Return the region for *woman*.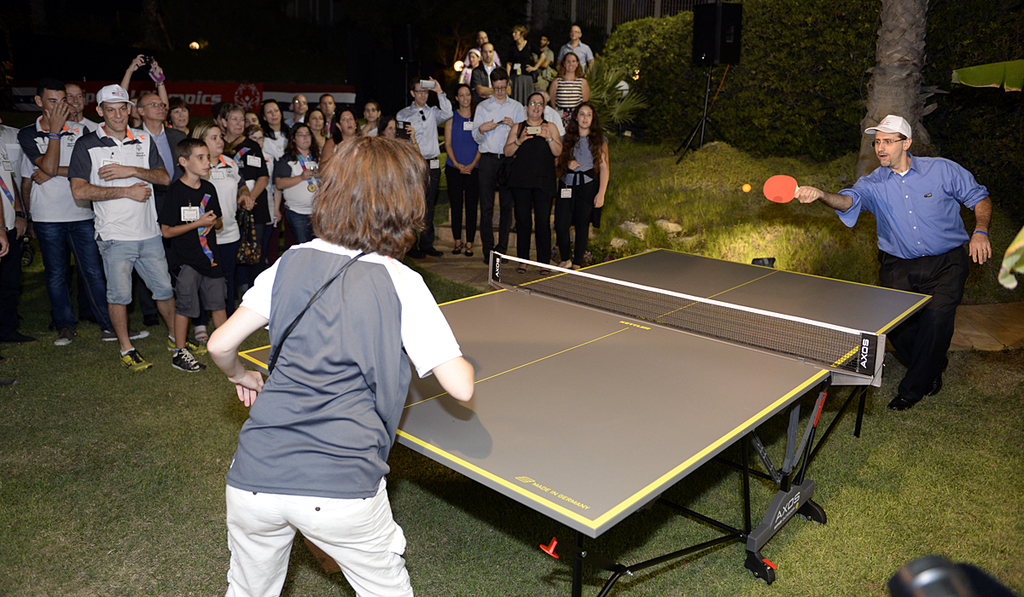
bbox=(207, 134, 477, 596).
